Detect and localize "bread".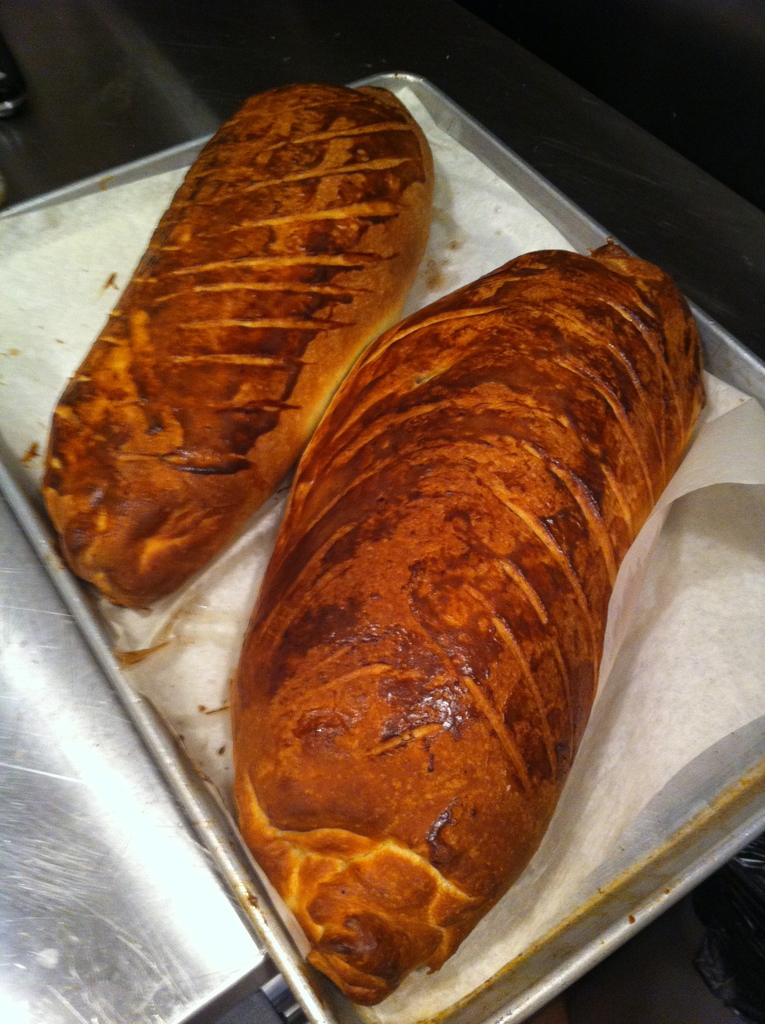
Localized at 12:124:448:600.
